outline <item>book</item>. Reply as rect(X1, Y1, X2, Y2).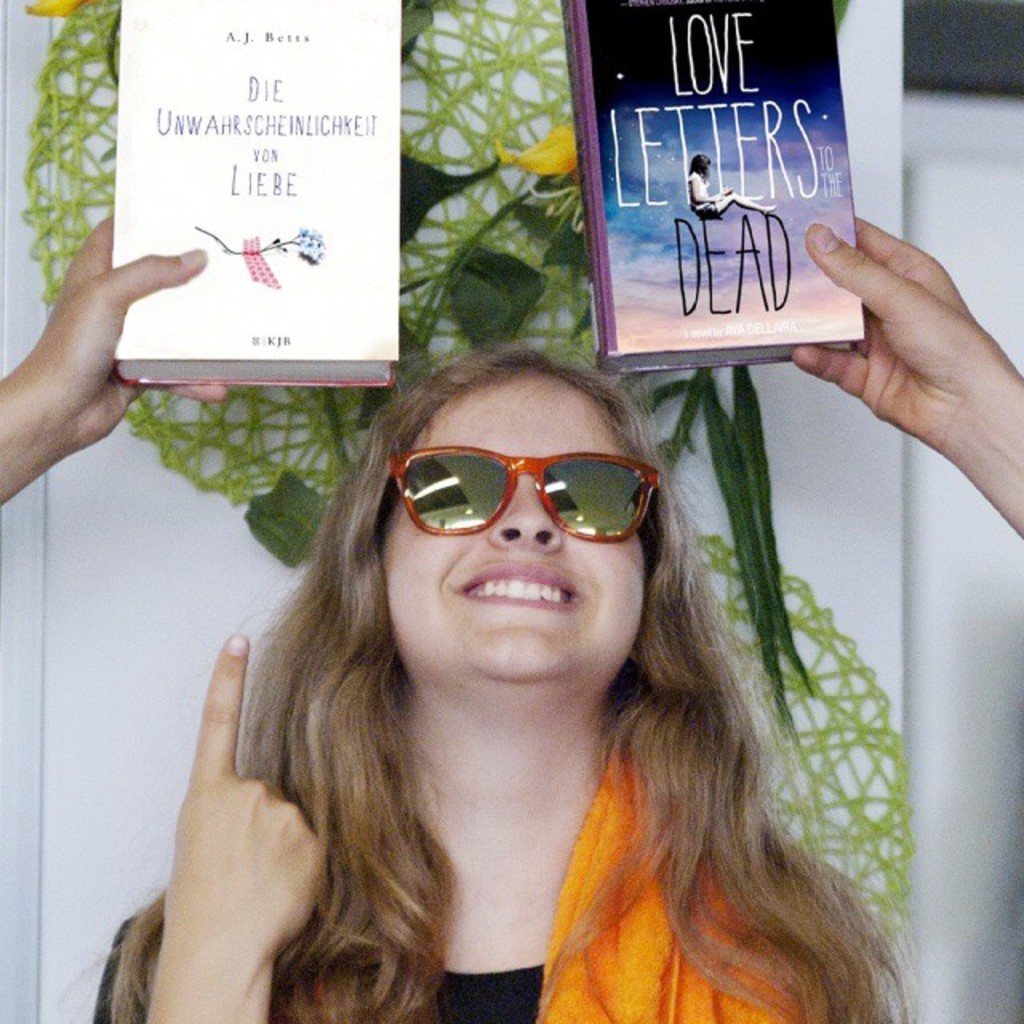
rect(573, 26, 874, 365).
